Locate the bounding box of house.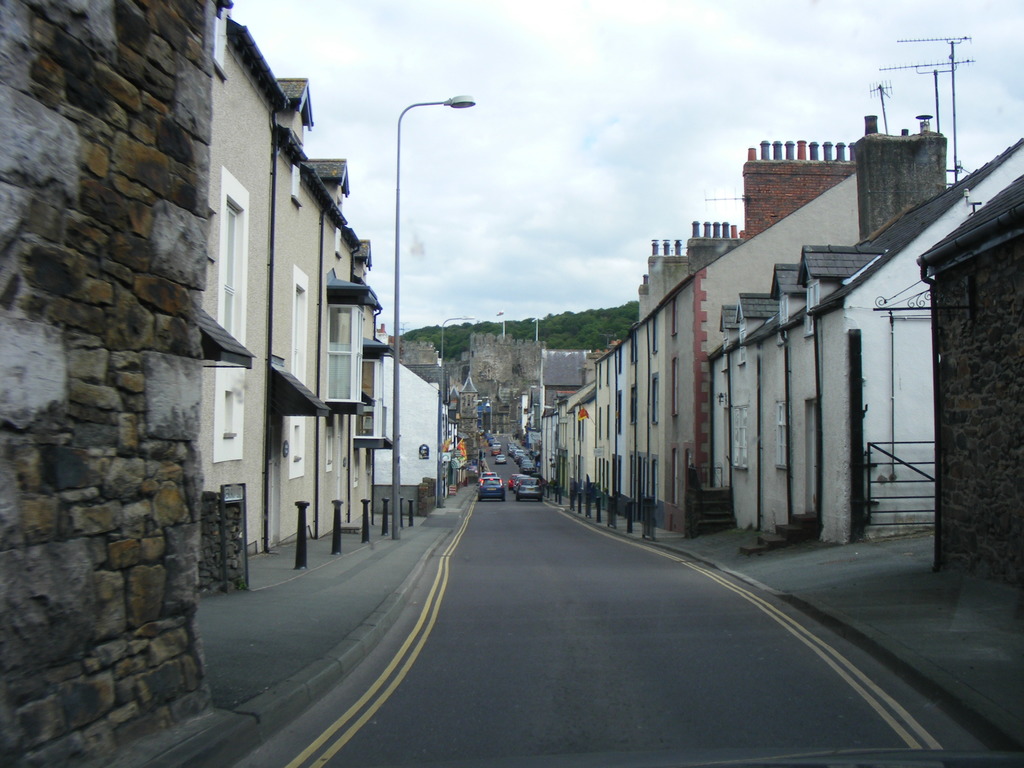
Bounding box: BBox(435, 408, 456, 500).
